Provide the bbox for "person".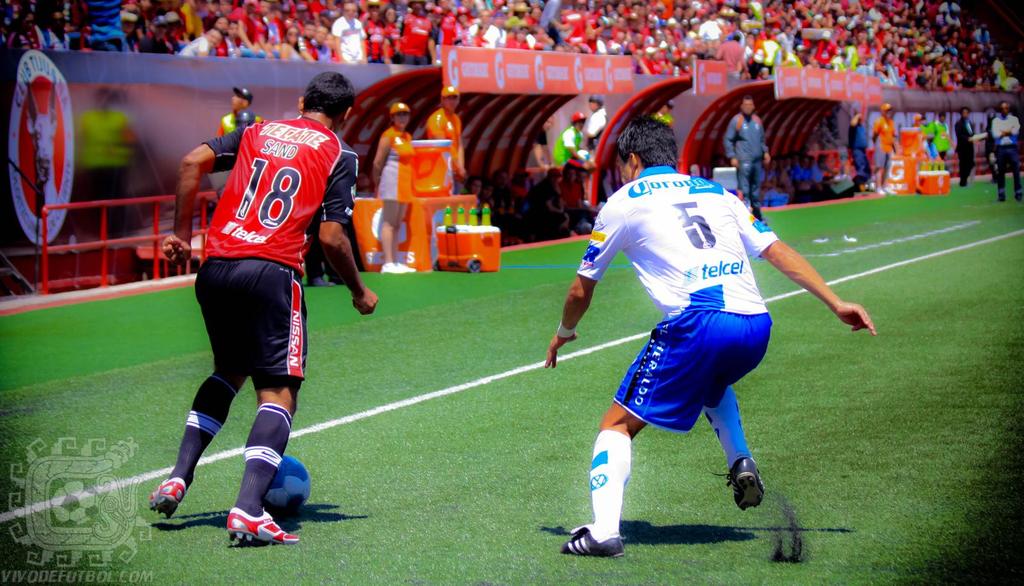
(x1=152, y1=75, x2=381, y2=542).
